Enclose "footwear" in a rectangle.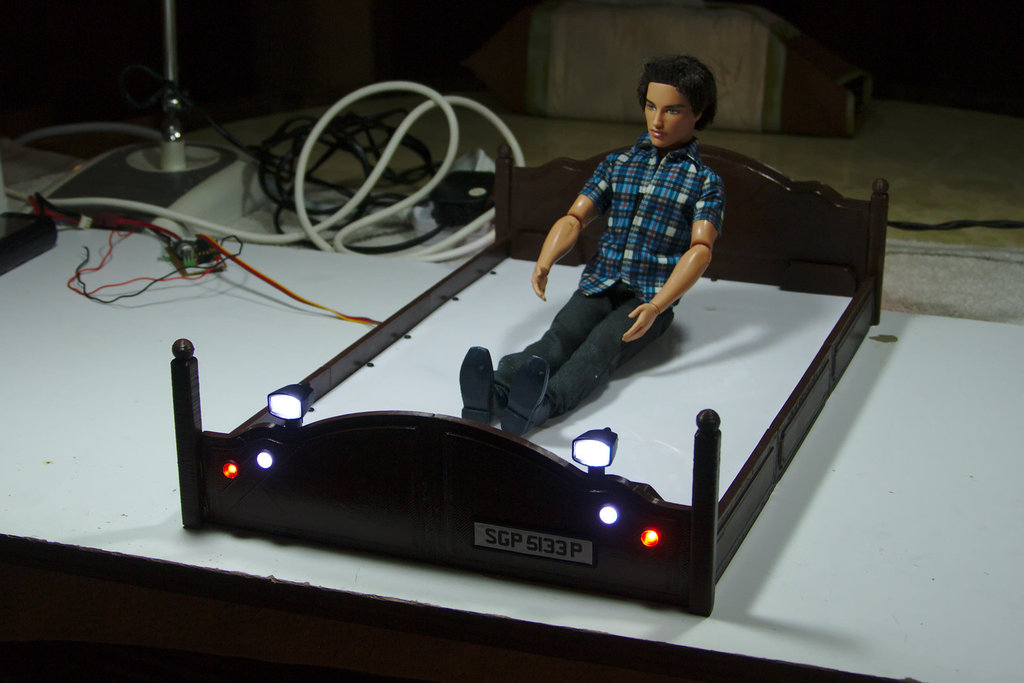
pyautogui.locateOnScreen(497, 357, 556, 437).
